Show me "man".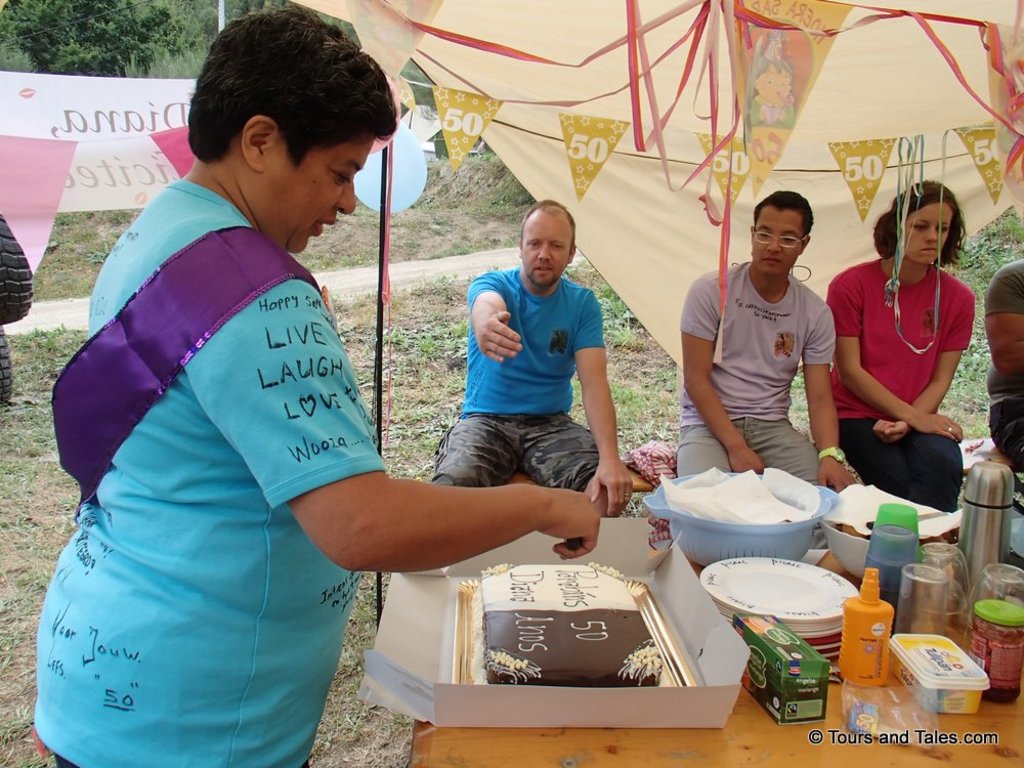
"man" is here: <region>692, 193, 862, 495</region>.
